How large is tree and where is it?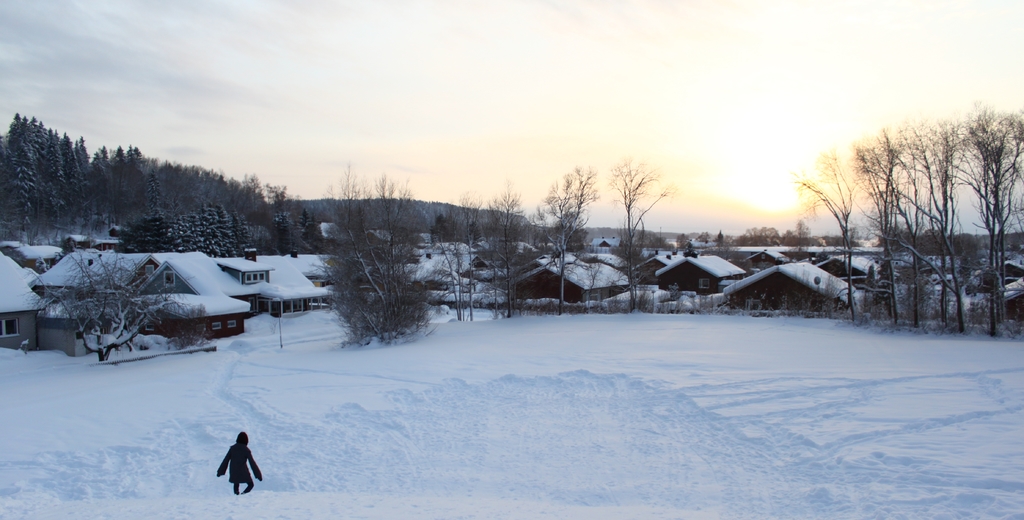
Bounding box: bbox(529, 159, 605, 310).
